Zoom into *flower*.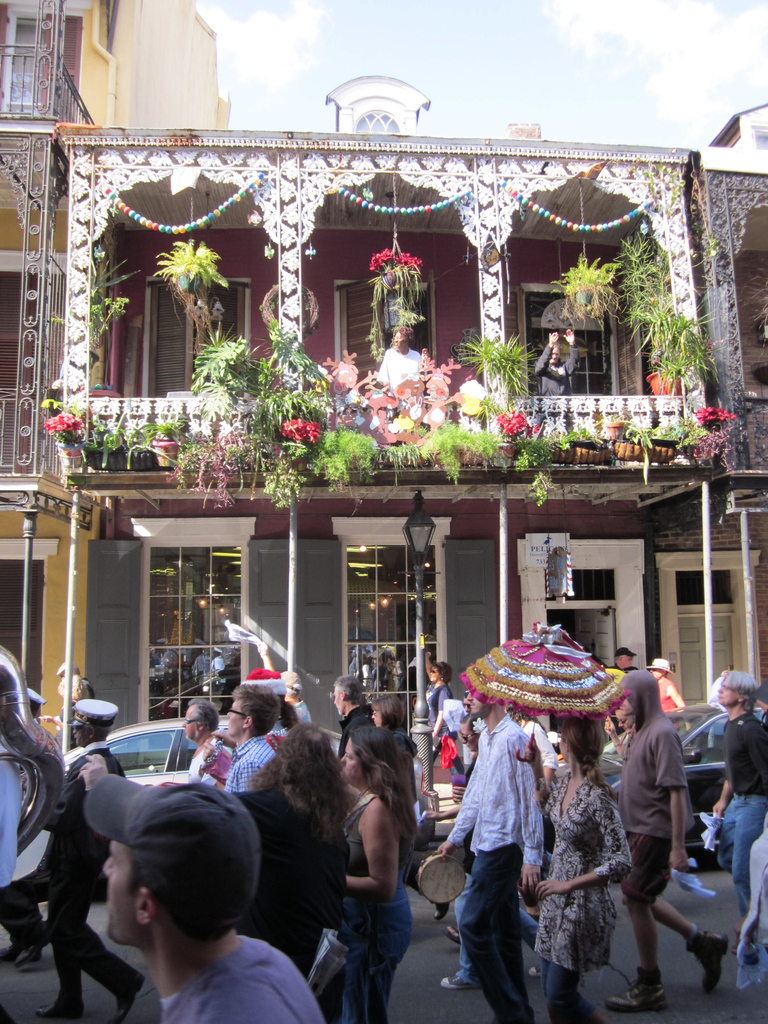
Zoom target: 699 431 725 464.
